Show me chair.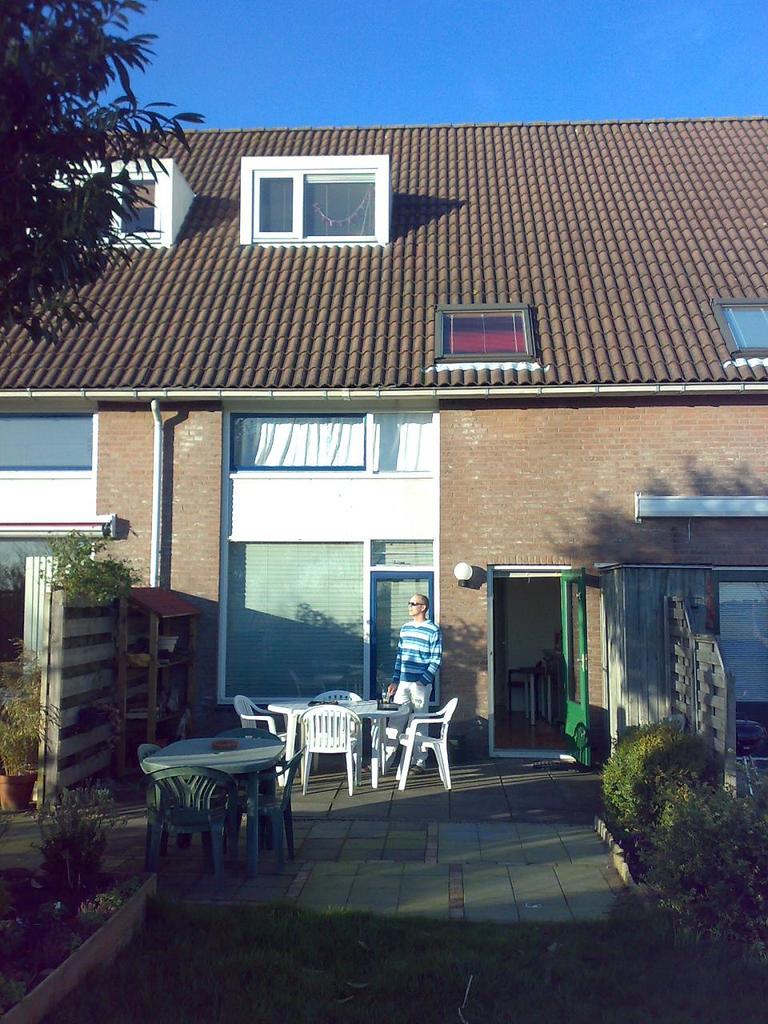
chair is here: detection(289, 700, 363, 795).
